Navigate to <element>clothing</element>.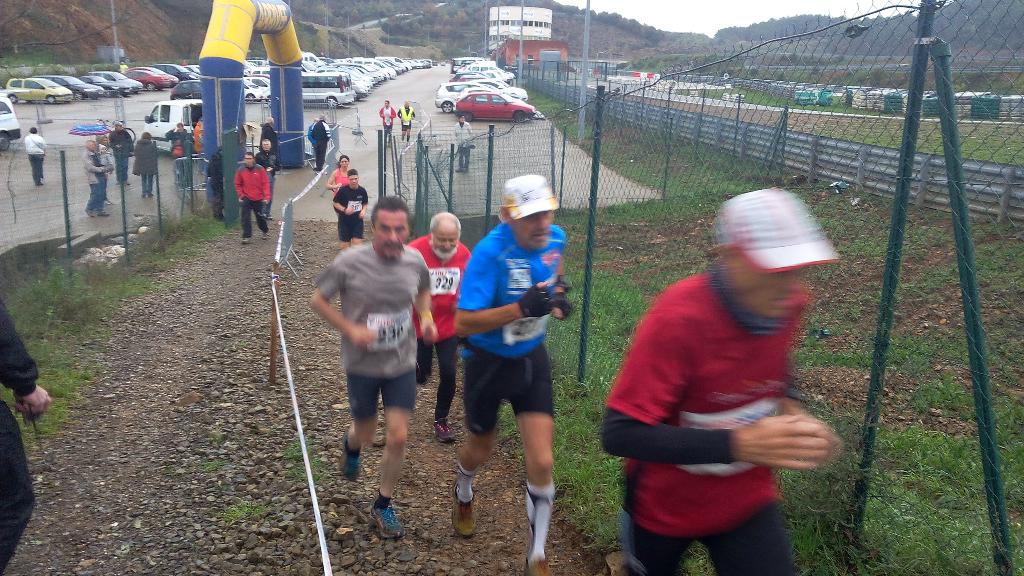
Navigation target: BBox(399, 106, 417, 126).
